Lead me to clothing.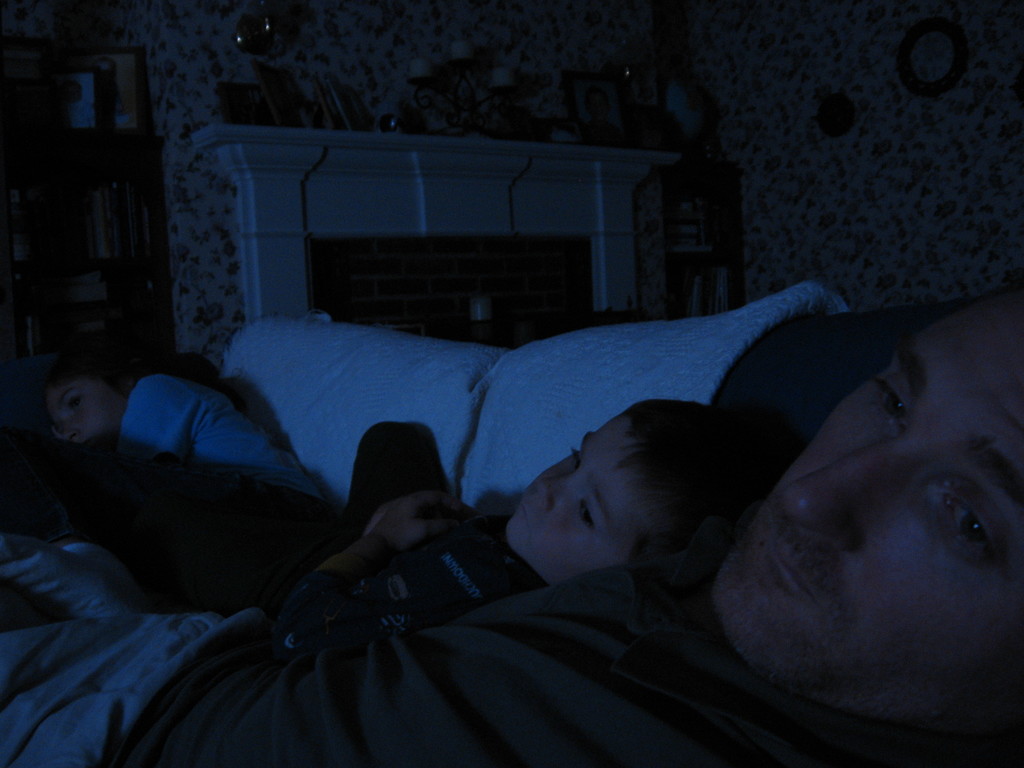
Lead to [left=164, top=421, right=552, bottom=614].
